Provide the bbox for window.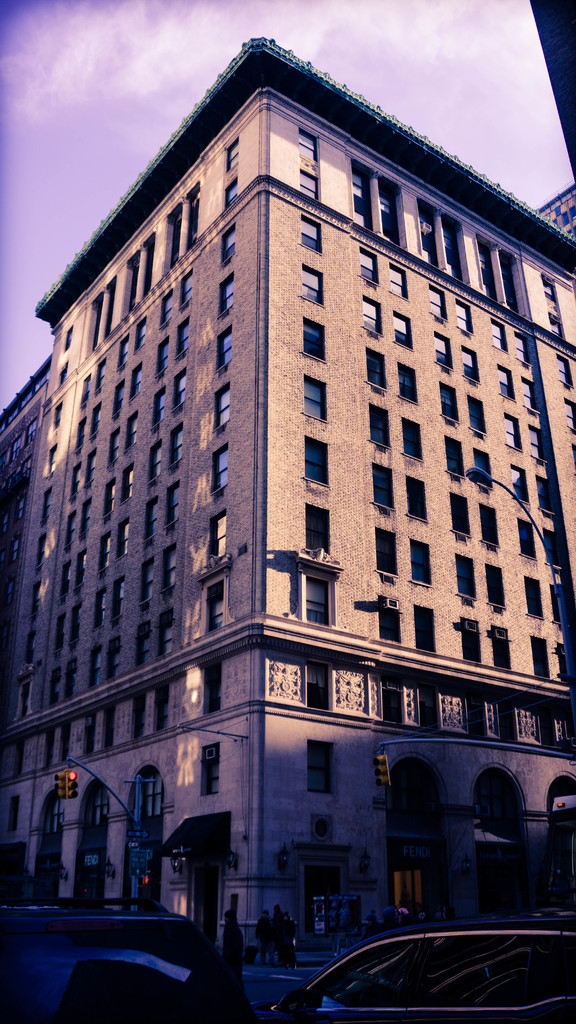
[left=74, top=780, right=109, bottom=829].
